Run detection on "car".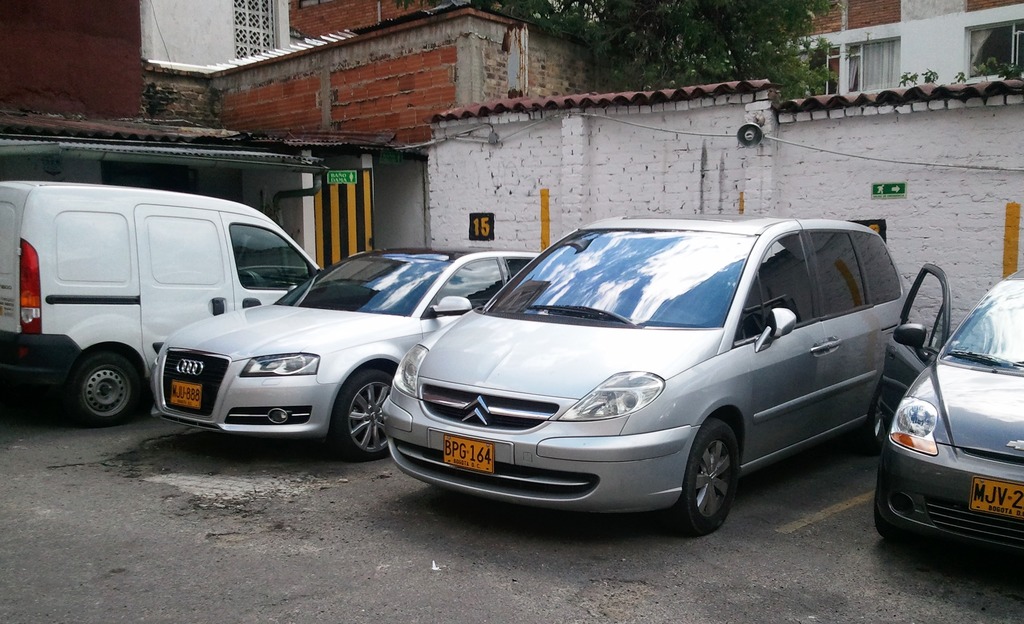
Result: left=150, top=248, right=543, bottom=464.
